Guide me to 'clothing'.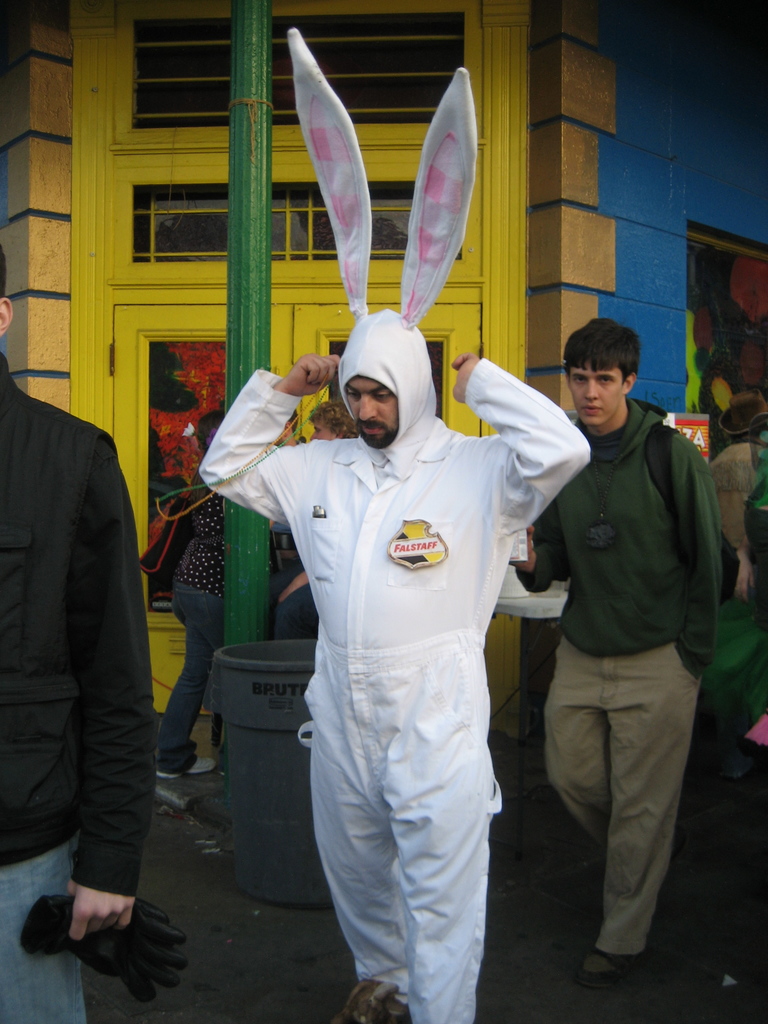
Guidance: [left=0, top=355, right=159, bottom=1023].
